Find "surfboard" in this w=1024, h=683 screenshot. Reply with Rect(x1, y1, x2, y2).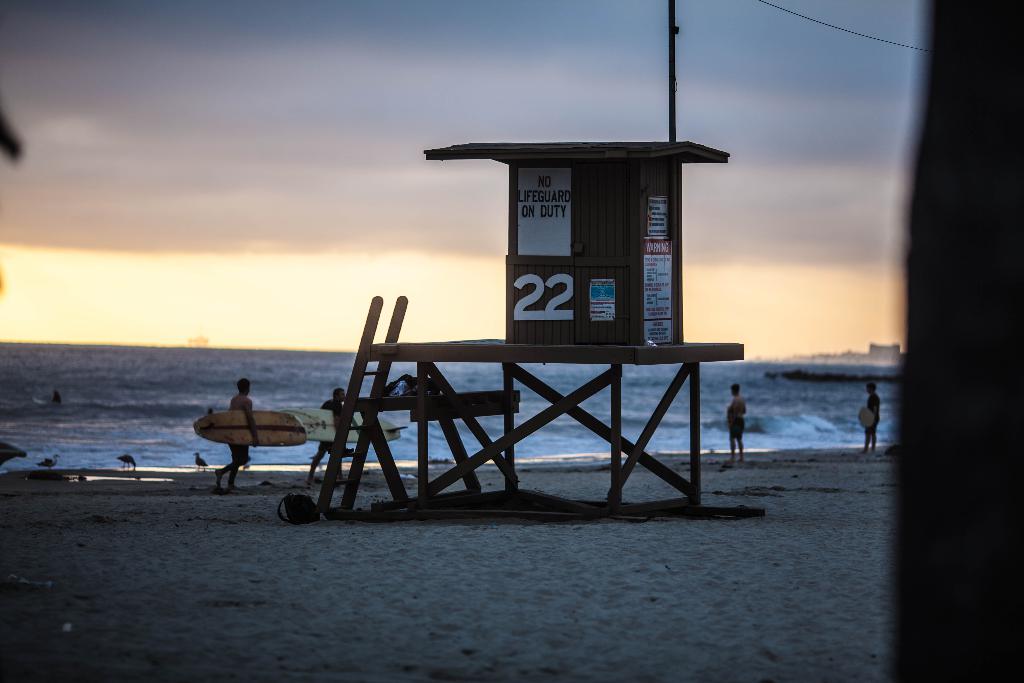
Rect(193, 409, 307, 449).
